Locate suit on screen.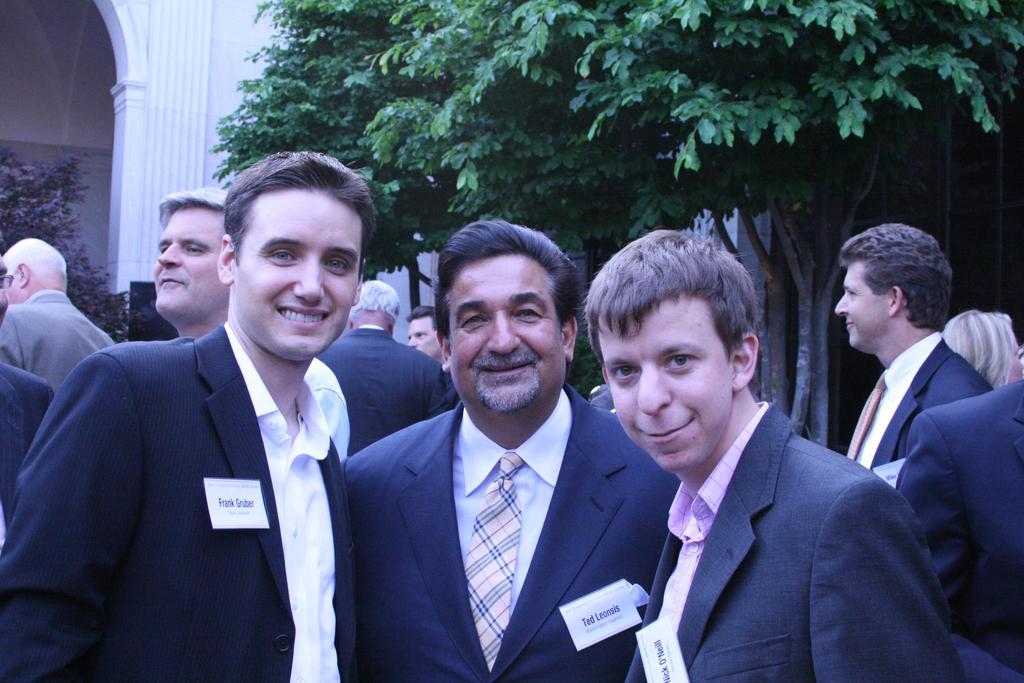
On screen at 32 208 381 679.
